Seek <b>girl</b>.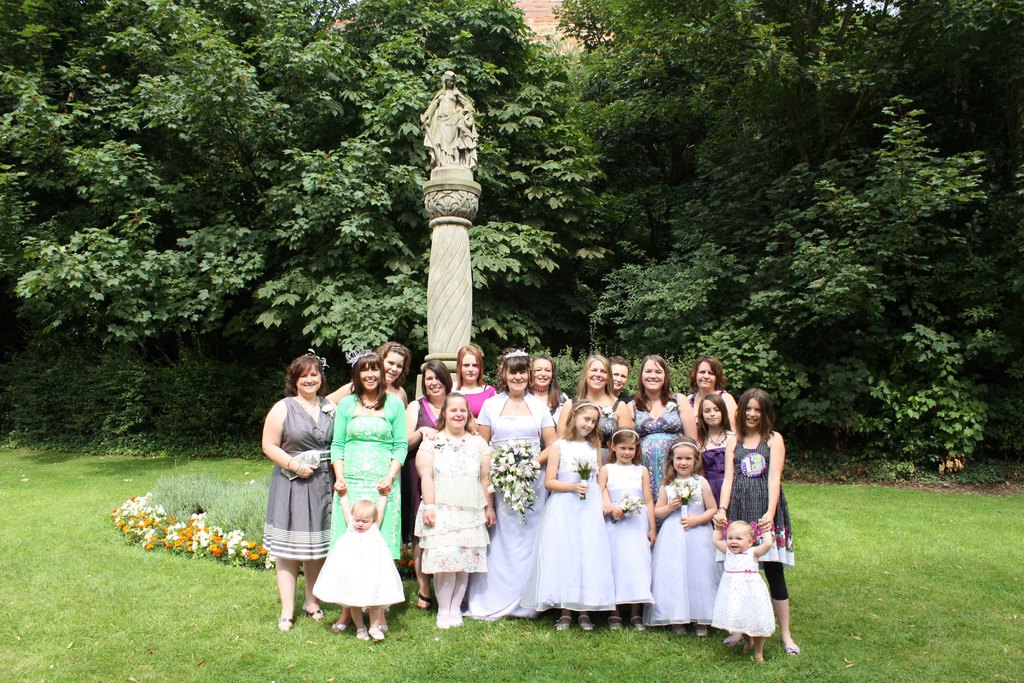
718, 388, 793, 656.
